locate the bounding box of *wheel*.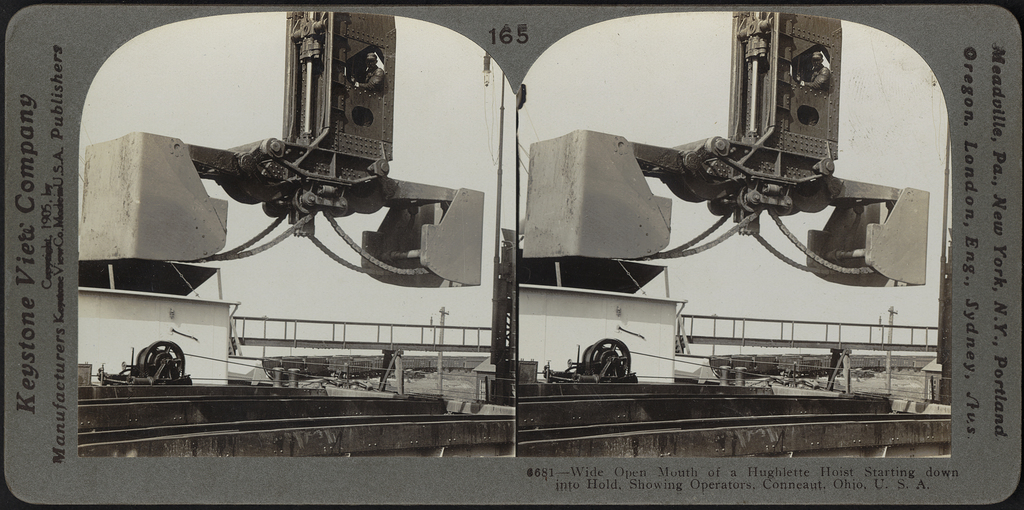
Bounding box: bbox(669, 184, 706, 203).
